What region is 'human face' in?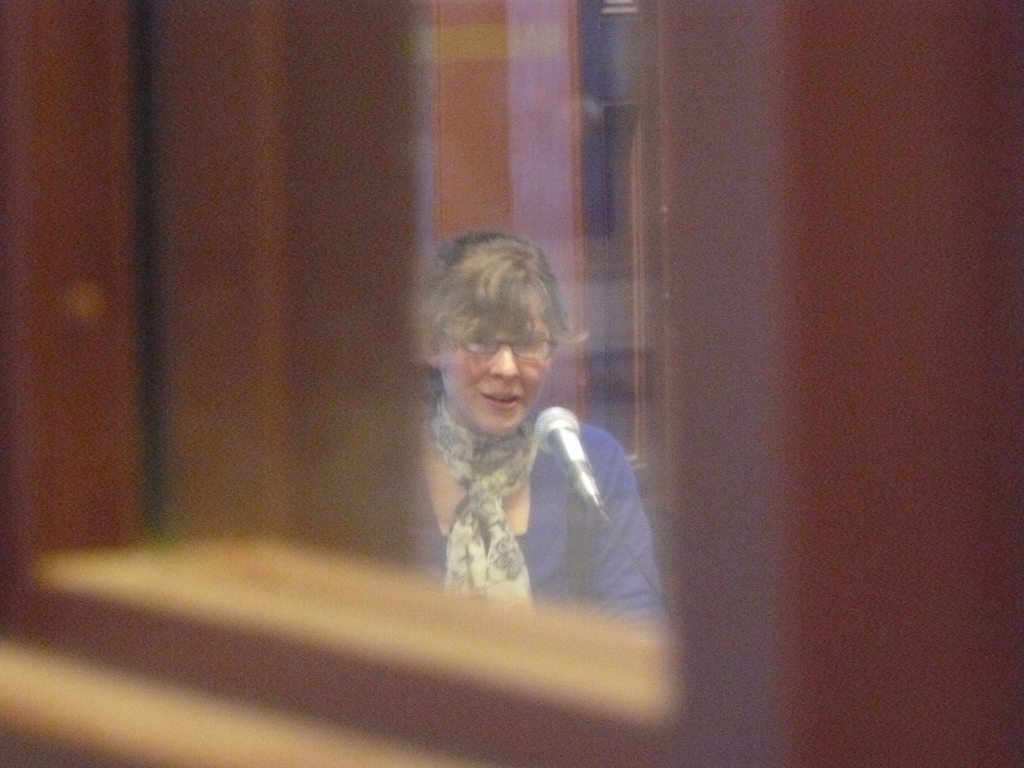
crop(444, 298, 546, 429).
